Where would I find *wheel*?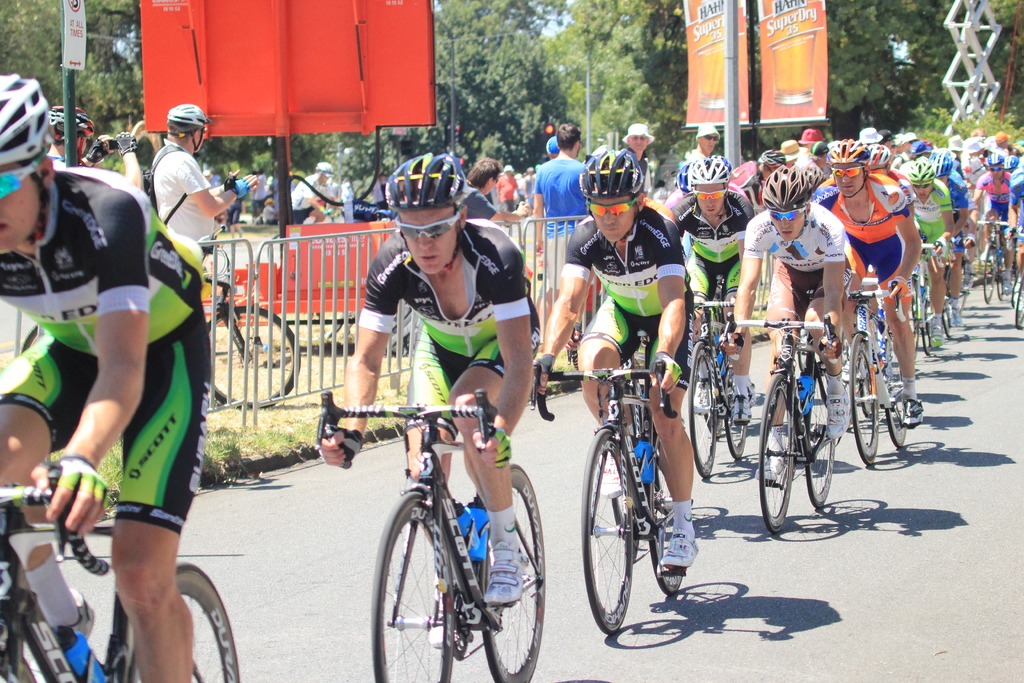
At bbox=(476, 463, 543, 682).
